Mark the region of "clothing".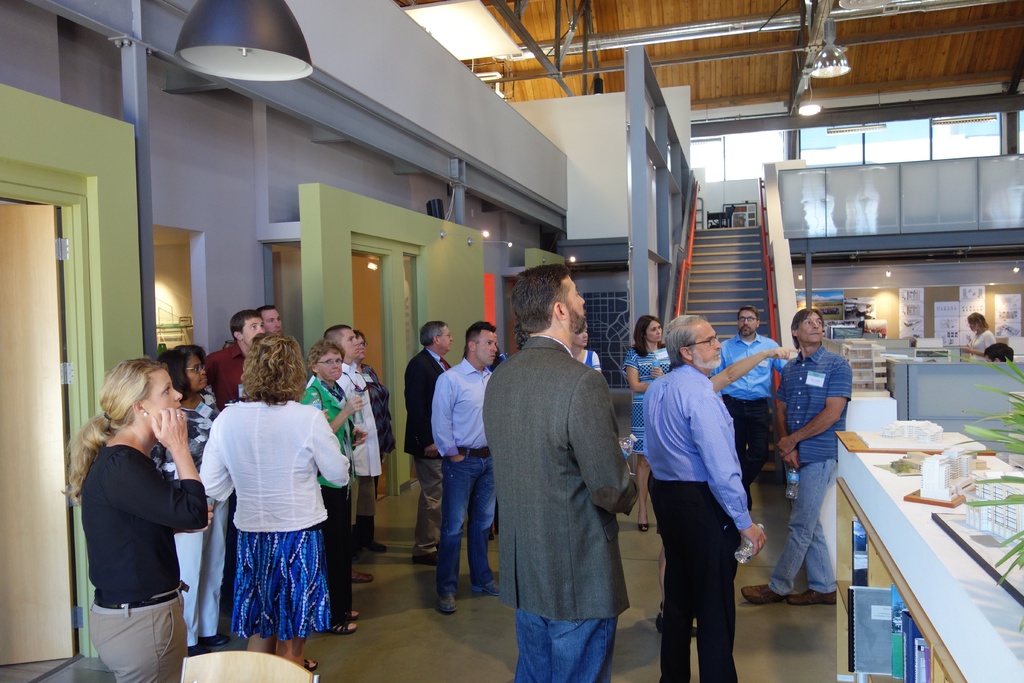
Region: 623/344/678/453.
